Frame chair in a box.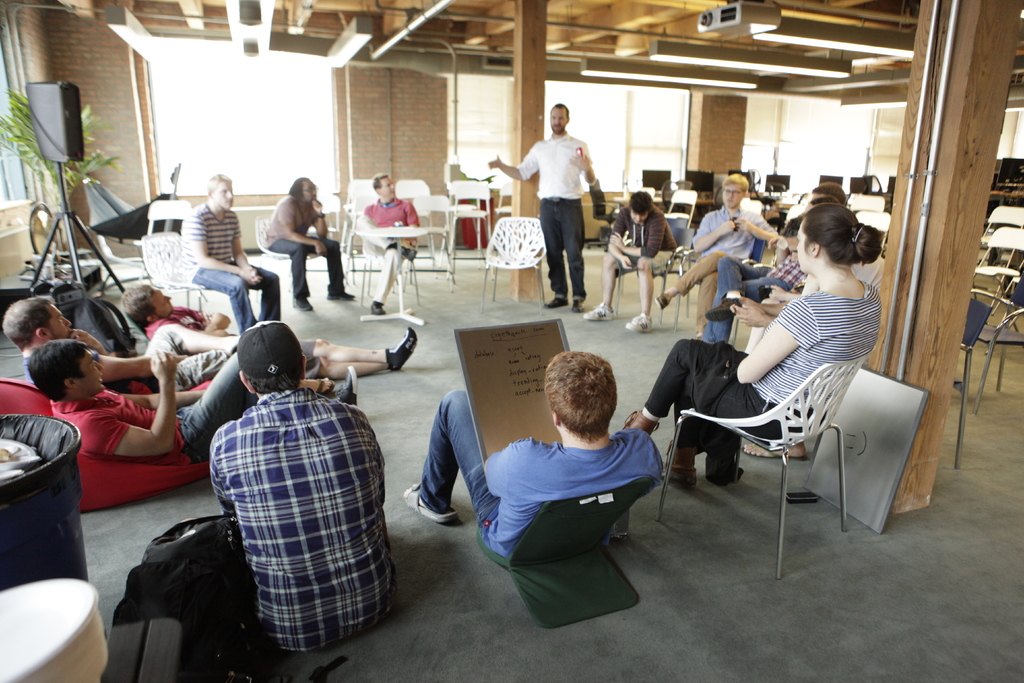
bbox=(612, 222, 695, 327).
